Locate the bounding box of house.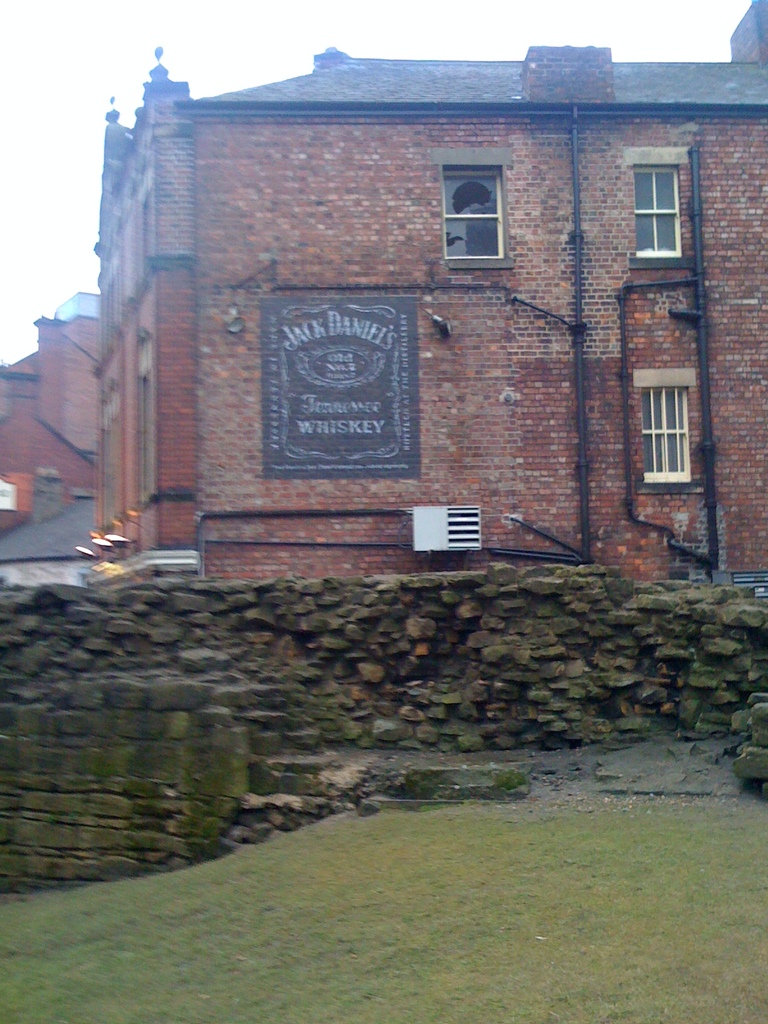
Bounding box: [x1=0, y1=290, x2=108, y2=596].
